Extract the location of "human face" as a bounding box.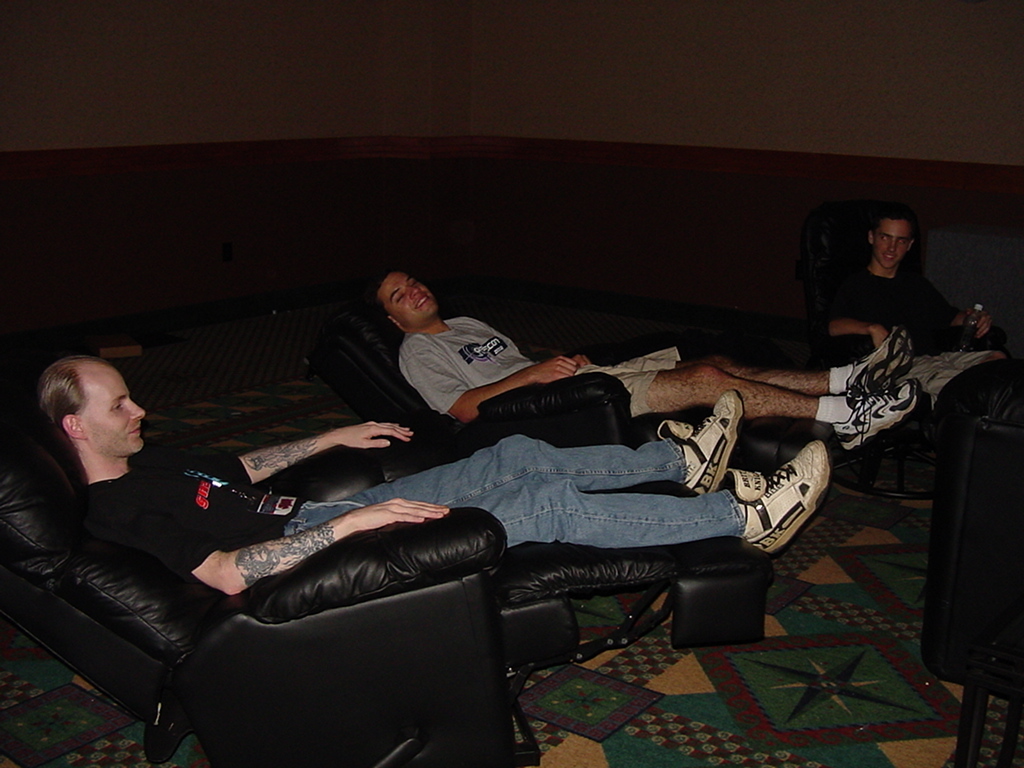
(76, 361, 145, 449).
